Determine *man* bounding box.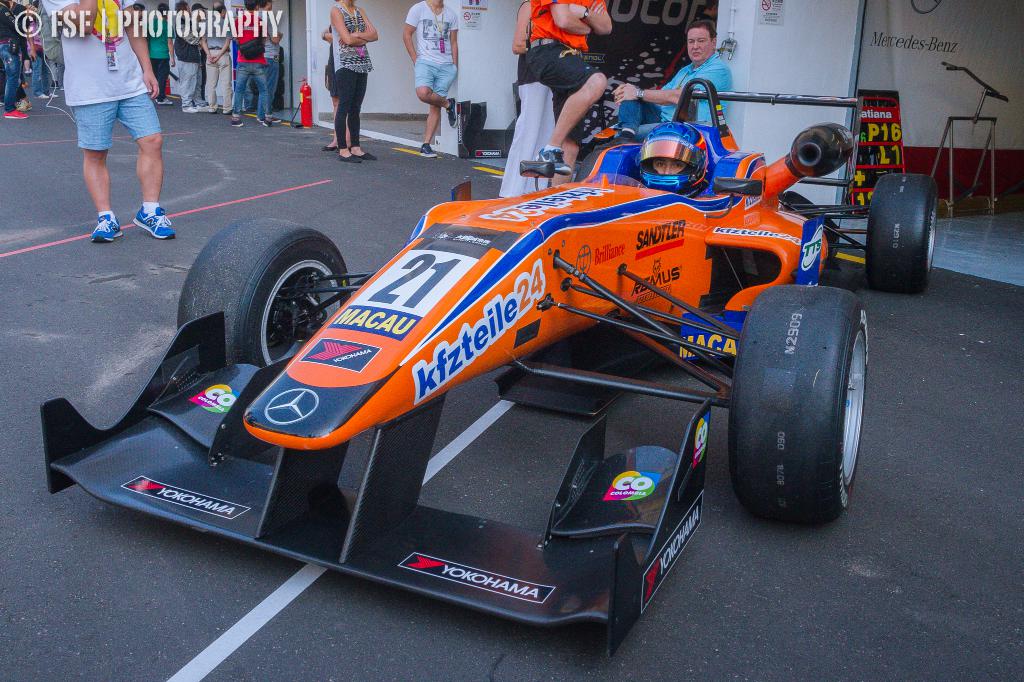
Determined: BBox(529, 0, 613, 171).
